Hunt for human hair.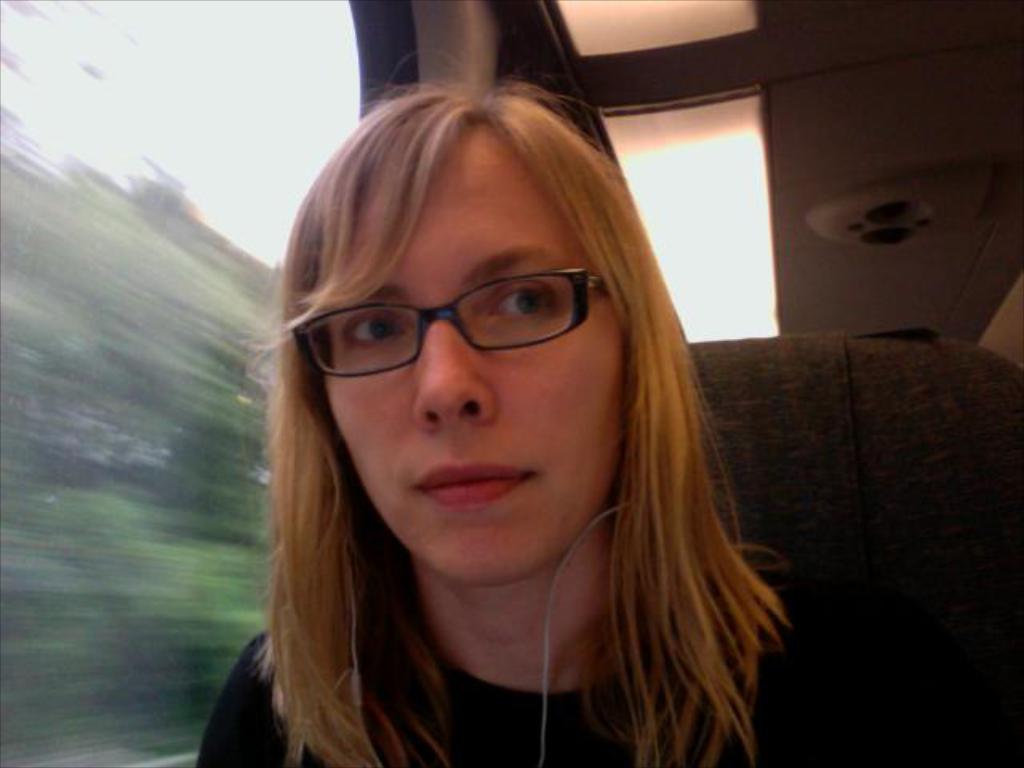
Hunted down at {"left": 216, "top": 0, "right": 666, "bottom": 766}.
